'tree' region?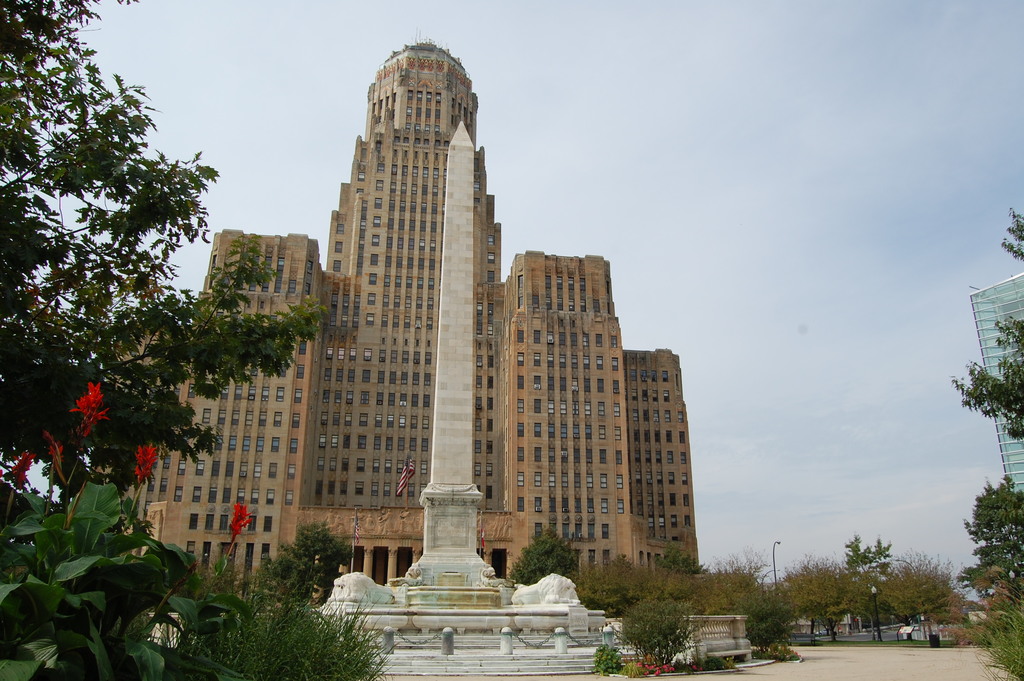
BBox(897, 557, 960, 645)
